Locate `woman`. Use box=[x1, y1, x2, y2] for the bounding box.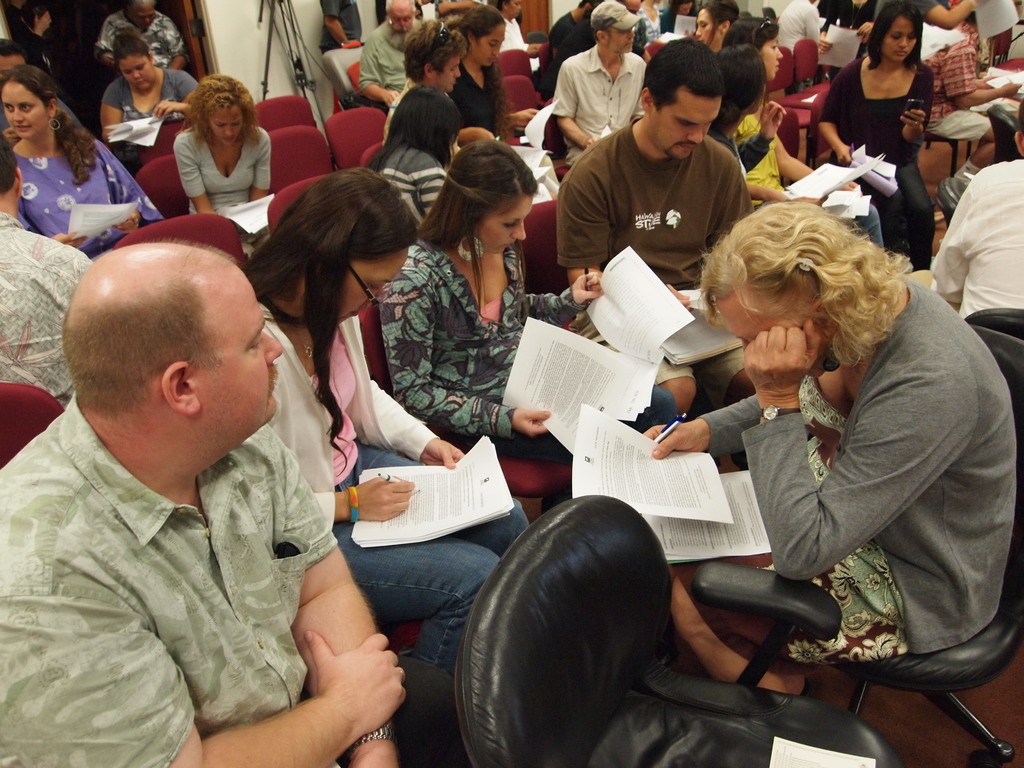
box=[451, 6, 537, 147].
